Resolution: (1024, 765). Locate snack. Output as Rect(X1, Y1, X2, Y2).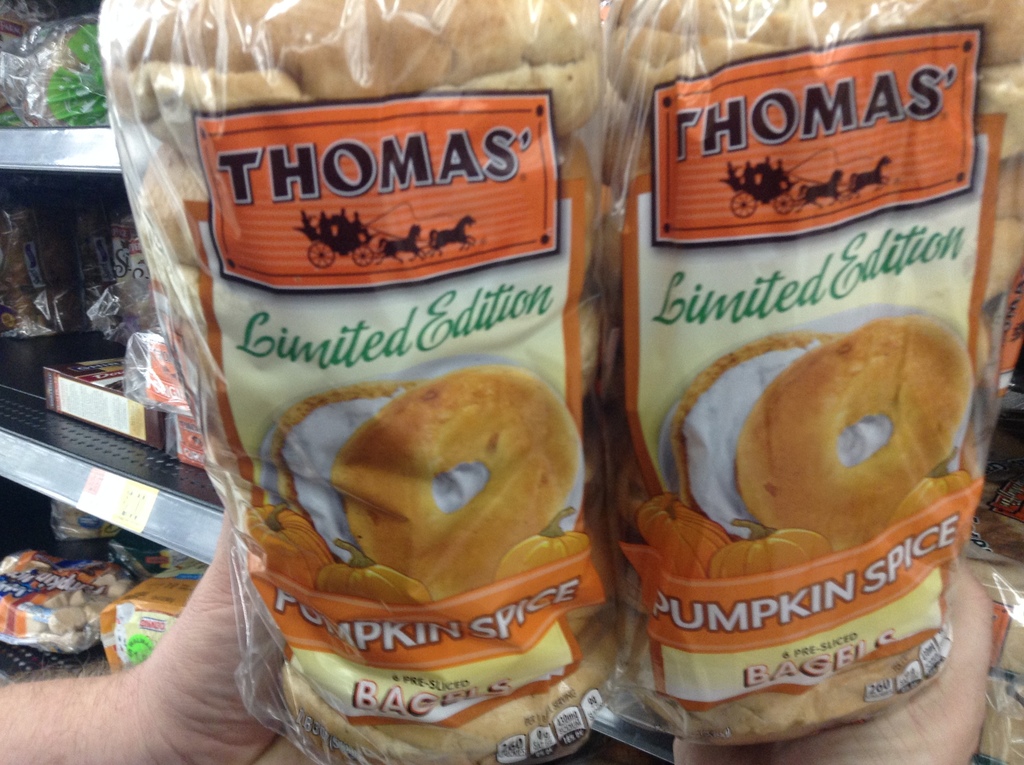
Rect(668, 306, 971, 547).
